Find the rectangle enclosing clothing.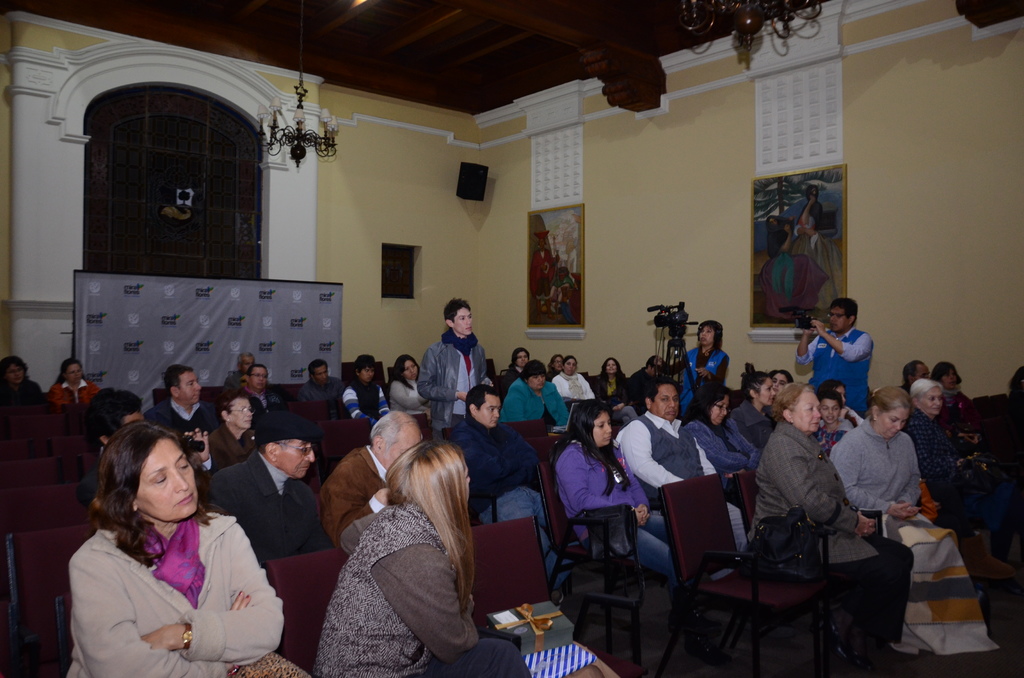
box(45, 381, 100, 405).
